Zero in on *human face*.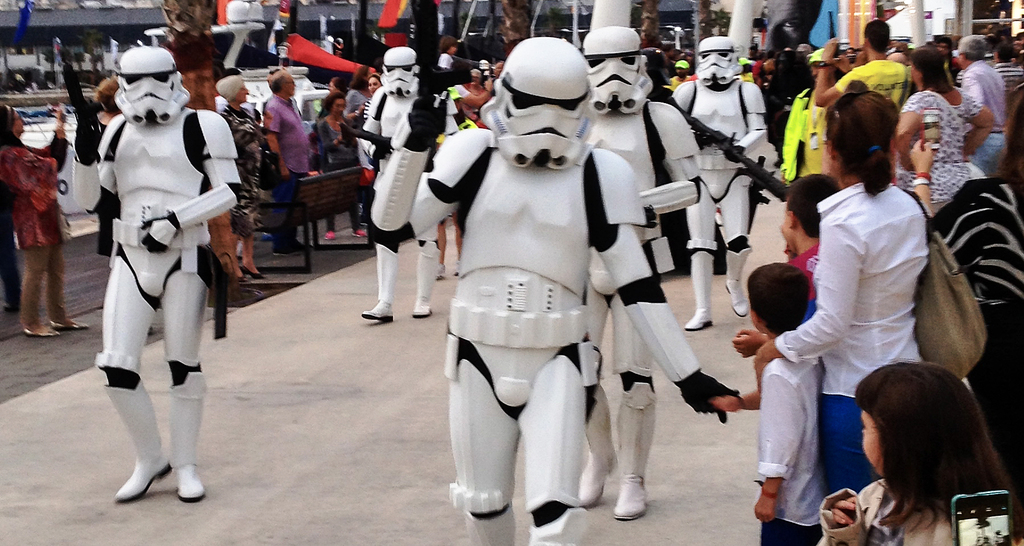
Zeroed in: locate(382, 65, 420, 96).
